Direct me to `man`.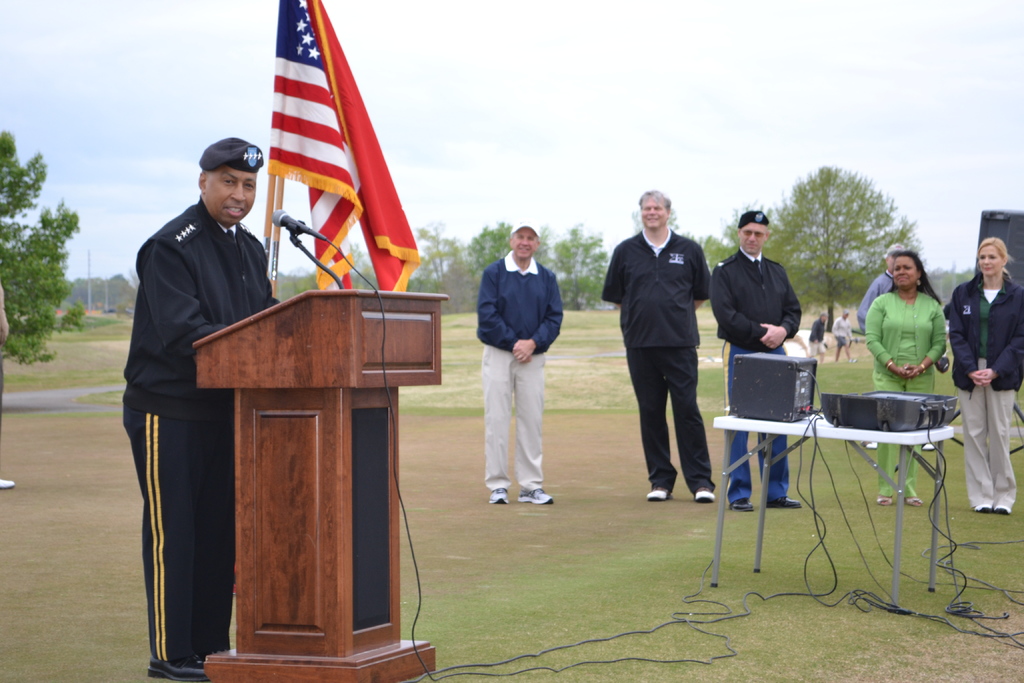
Direction: x1=109 y1=129 x2=286 y2=671.
